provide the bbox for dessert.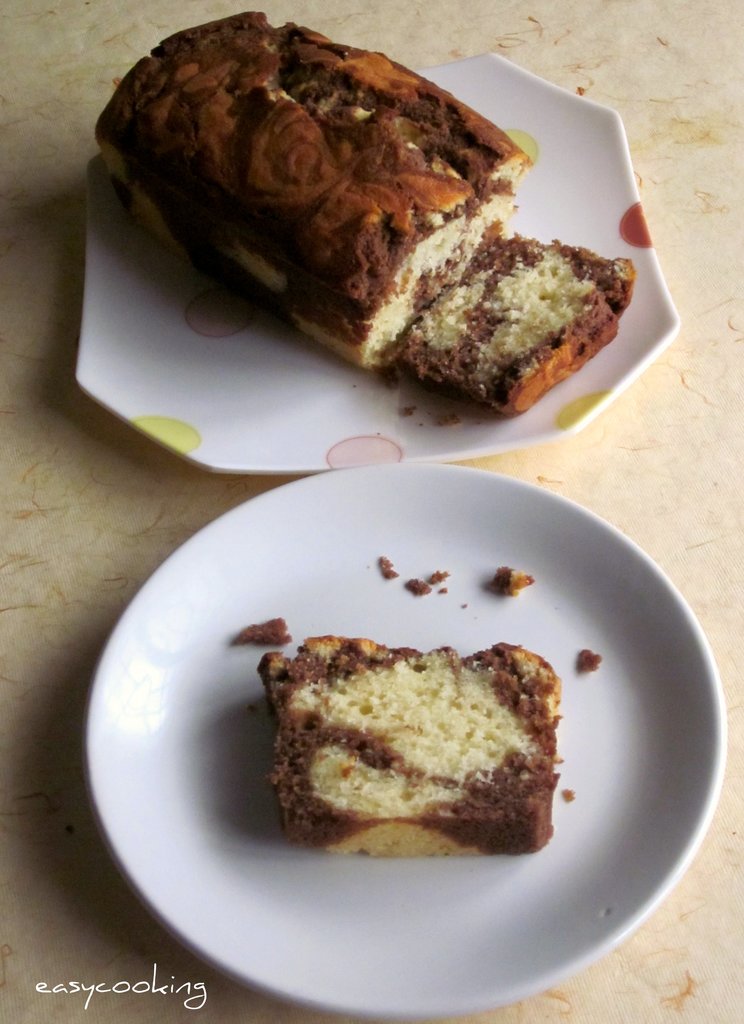
(x1=89, y1=13, x2=526, y2=365).
